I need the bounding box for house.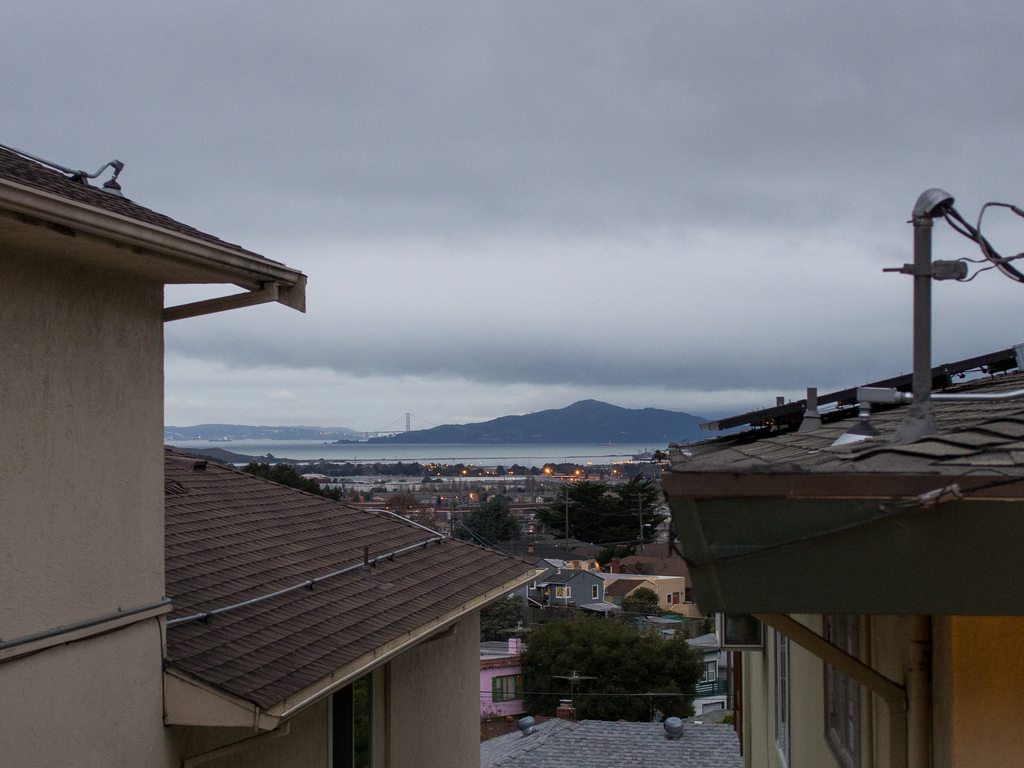
Here it is: crop(0, 143, 551, 767).
